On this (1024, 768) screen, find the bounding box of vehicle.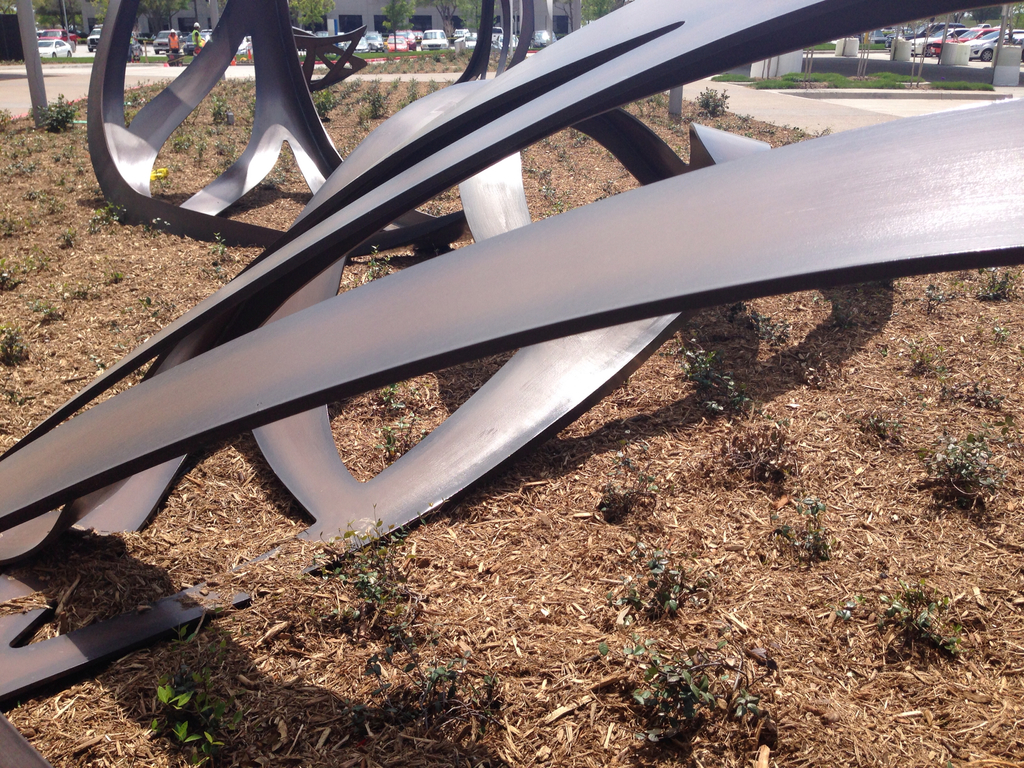
Bounding box: (147,28,188,52).
